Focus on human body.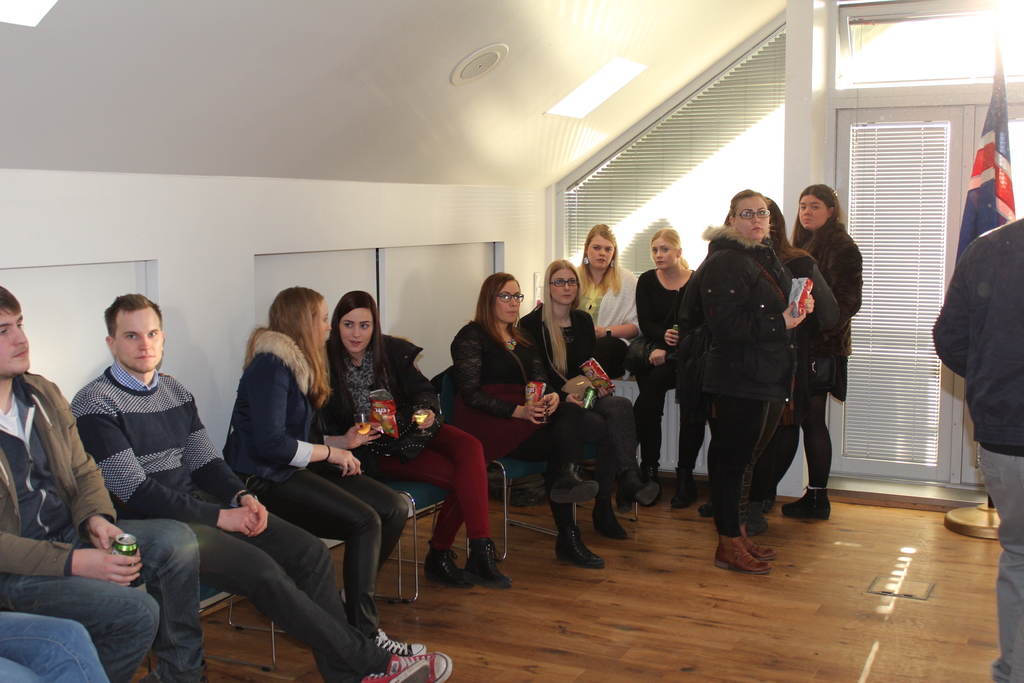
Focused at box(225, 331, 428, 657).
